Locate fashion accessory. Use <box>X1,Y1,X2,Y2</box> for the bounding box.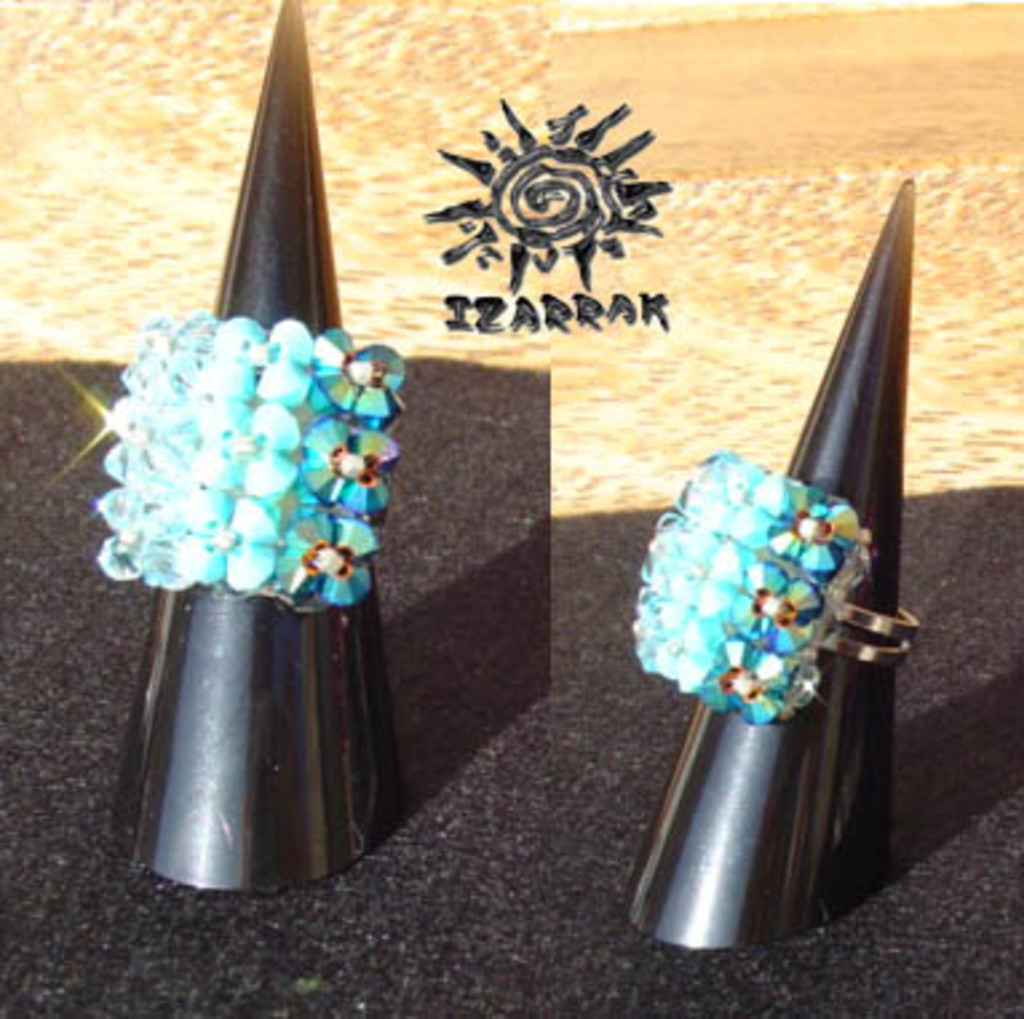
<box>94,308,401,604</box>.
